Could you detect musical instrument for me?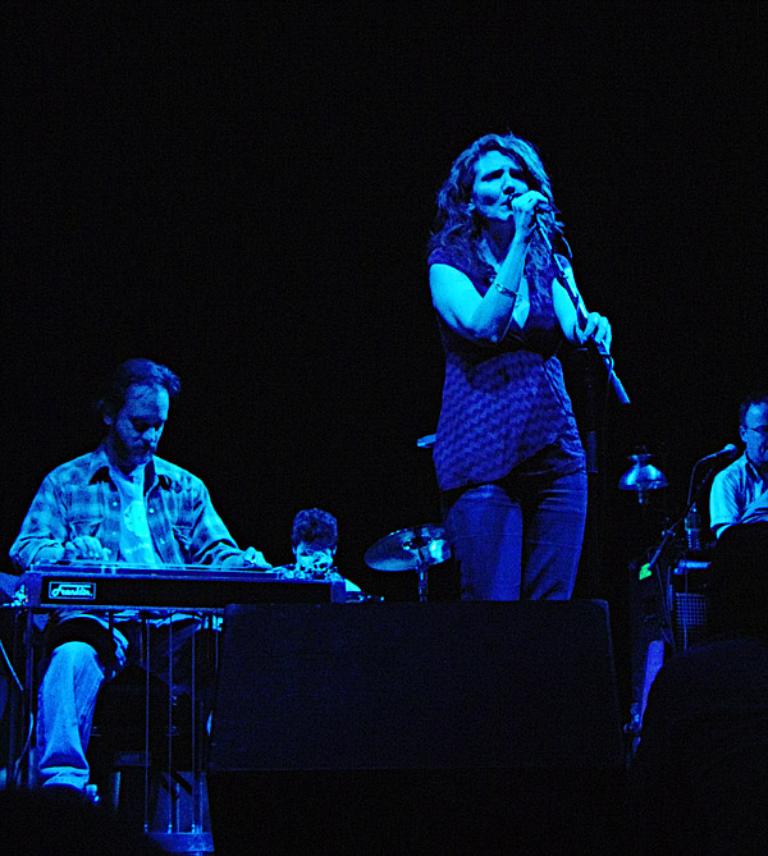
Detection result: bbox=(361, 528, 460, 605).
